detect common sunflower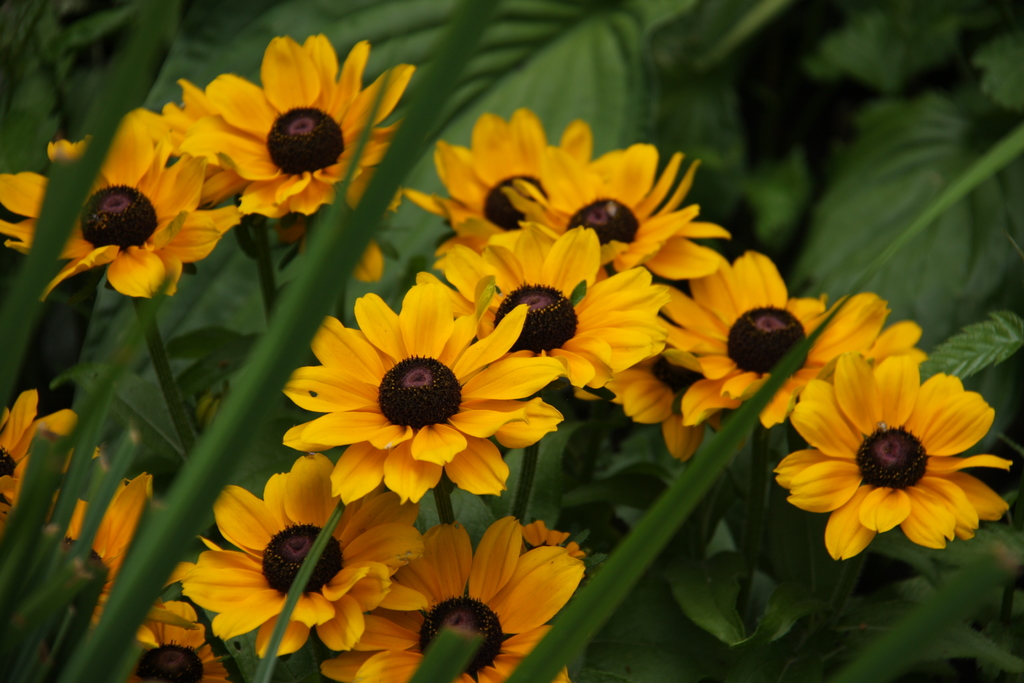
region(406, 215, 666, 399)
